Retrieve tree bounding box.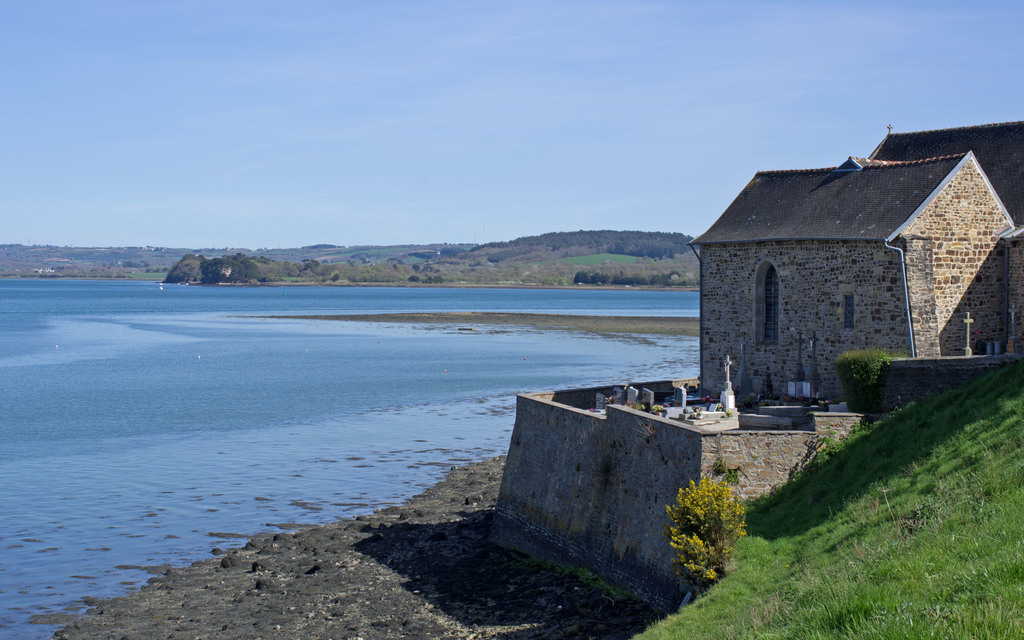
Bounding box: bbox=[436, 276, 441, 279].
